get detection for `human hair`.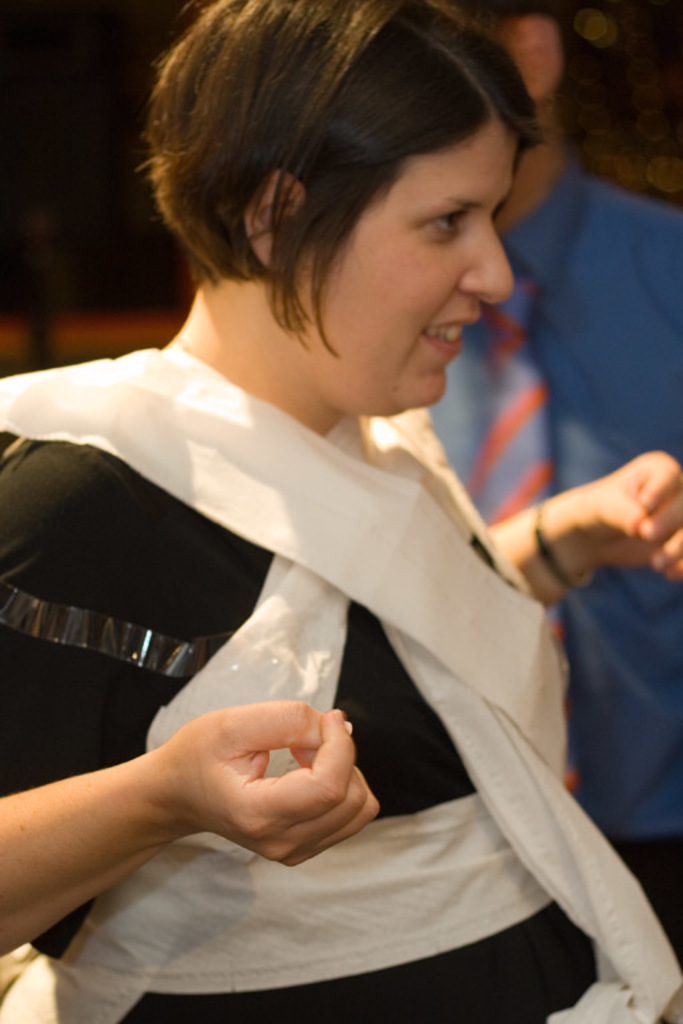
Detection: [140,0,570,364].
